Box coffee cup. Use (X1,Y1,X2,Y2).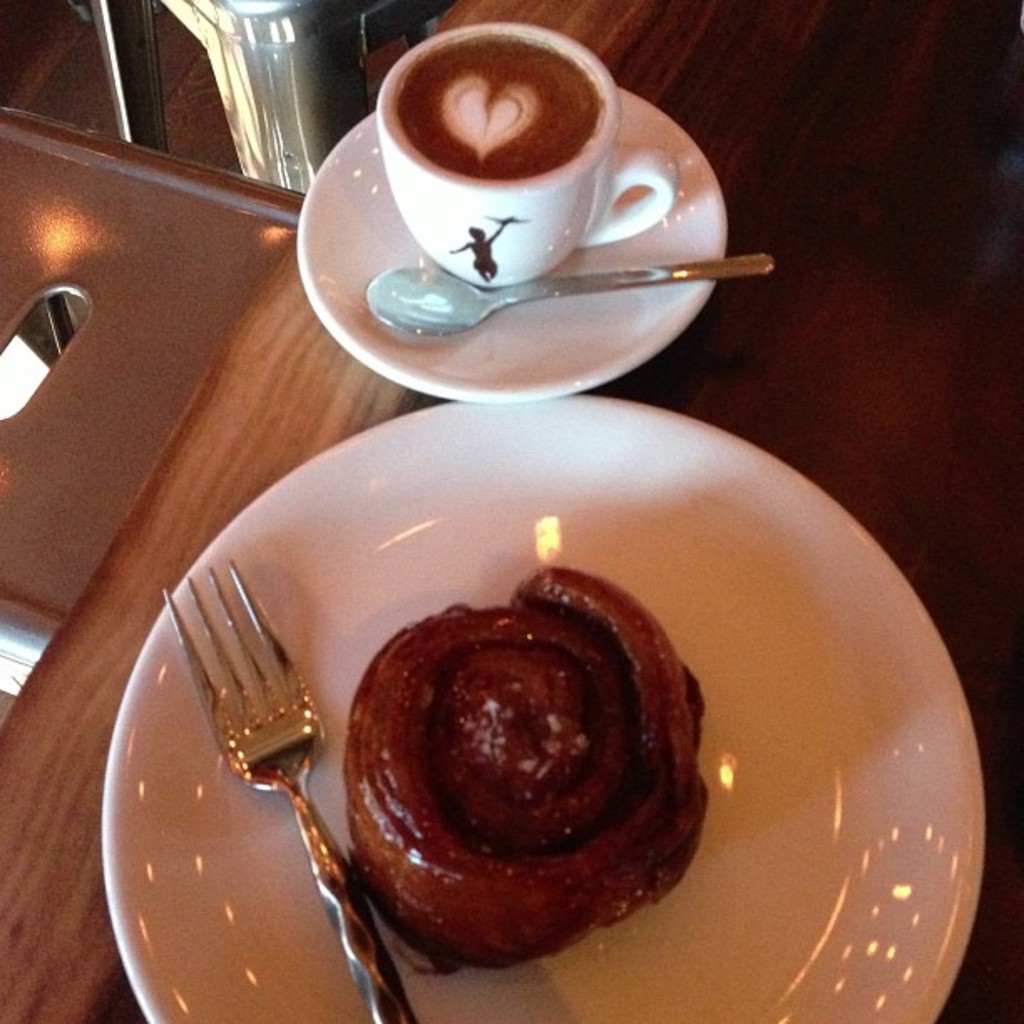
(375,22,683,286).
